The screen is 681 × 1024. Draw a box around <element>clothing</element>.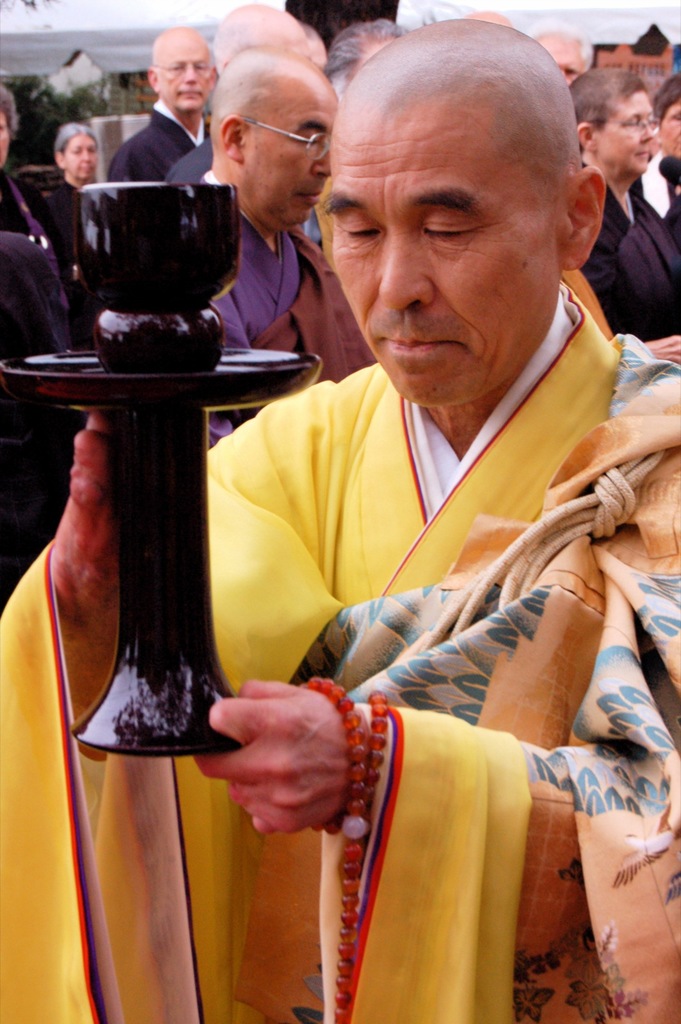
x1=574 y1=175 x2=658 y2=301.
